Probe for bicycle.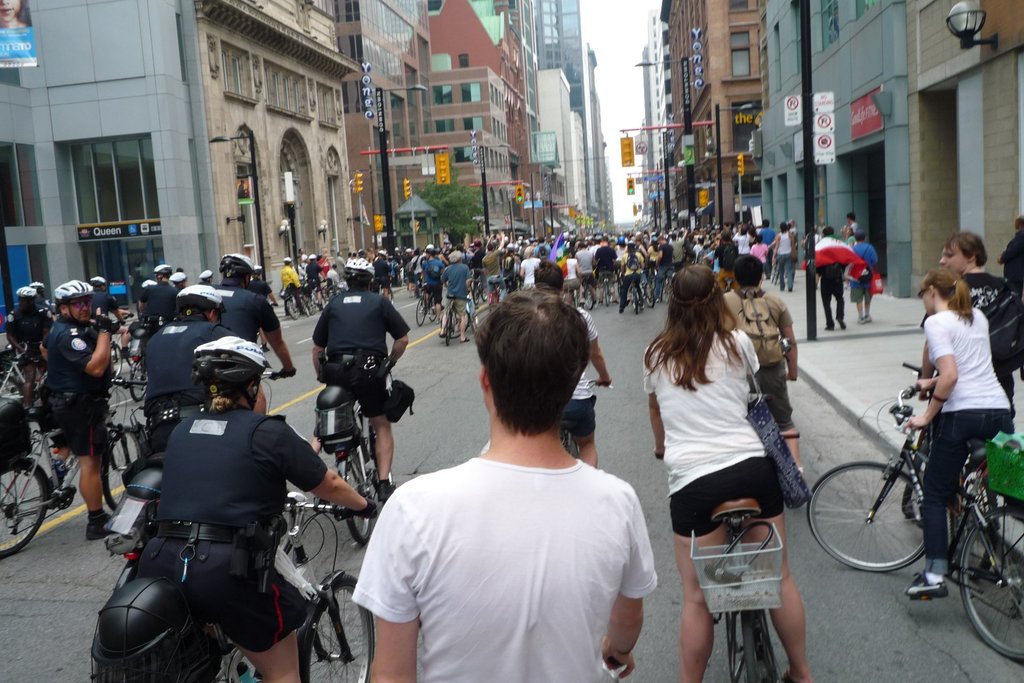
Probe result: [x1=804, y1=383, x2=1023, y2=663].
